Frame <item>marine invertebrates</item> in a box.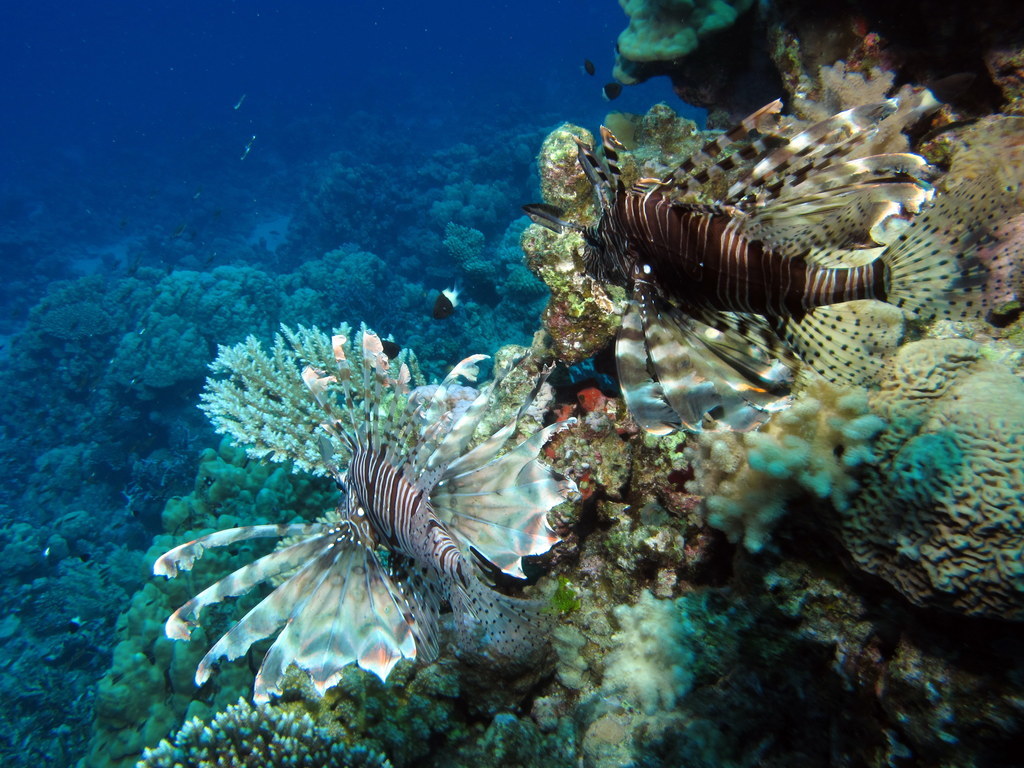
175 313 440 518.
